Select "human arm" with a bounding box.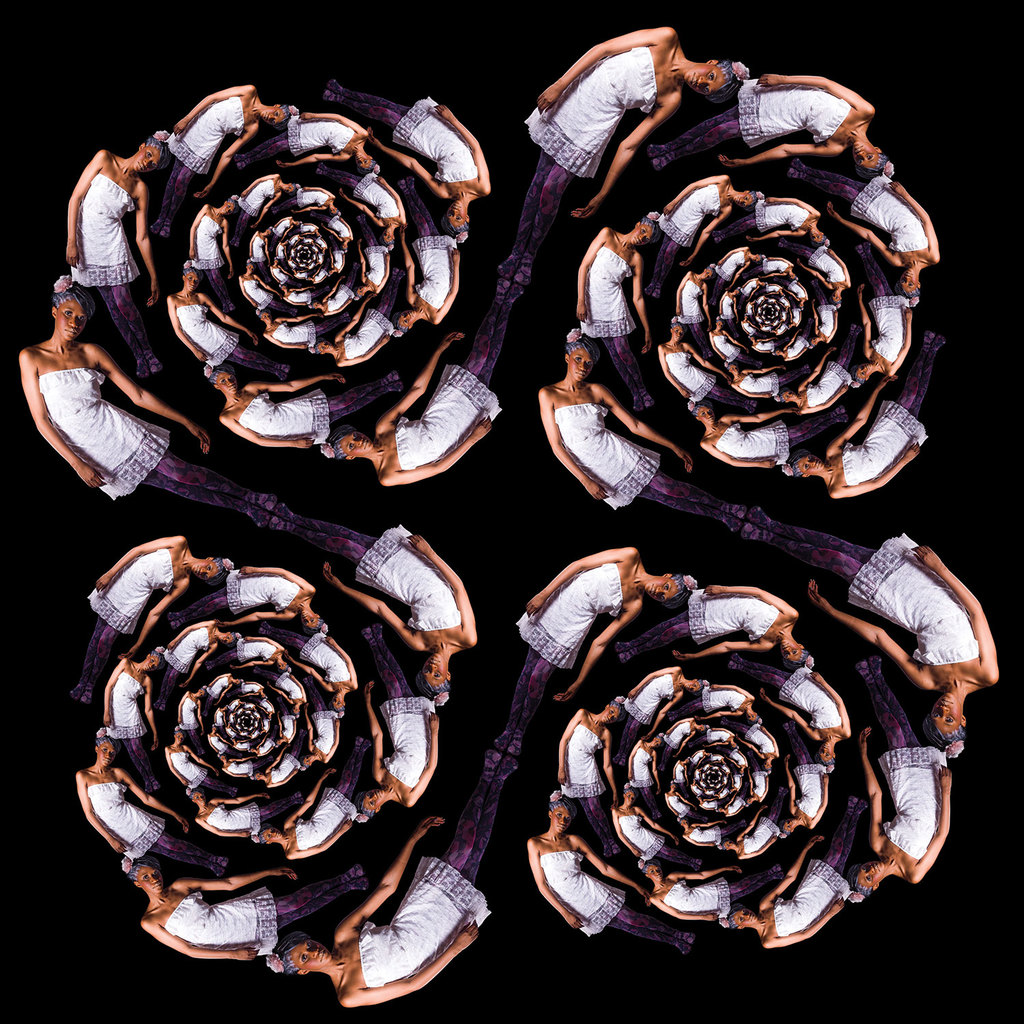
x1=638, y1=807, x2=678, y2=847.
